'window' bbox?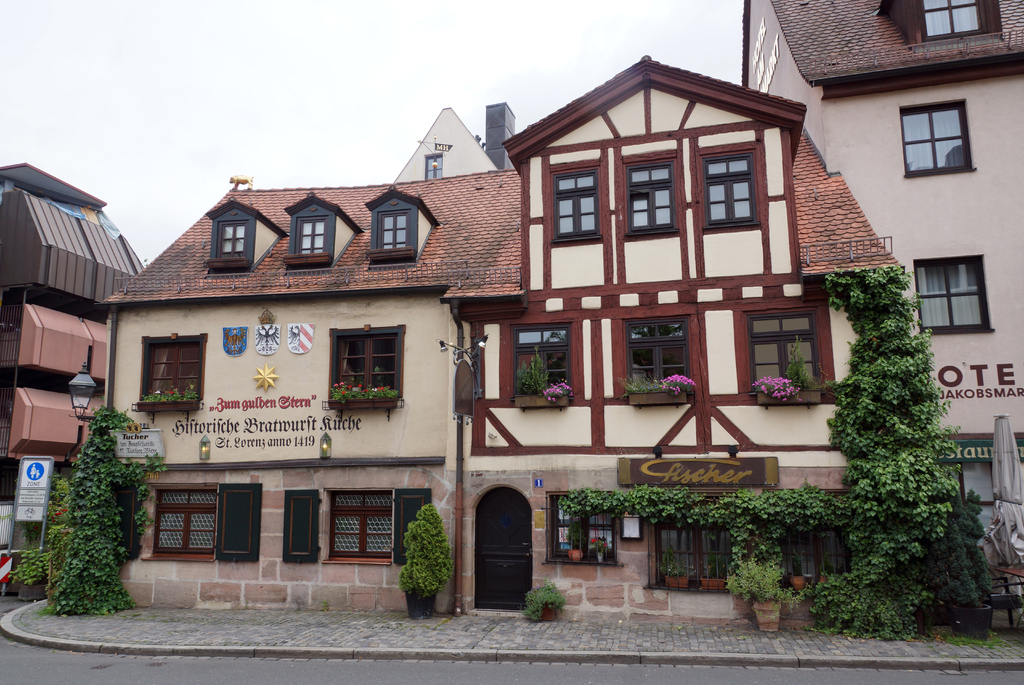
219:225:252:263
